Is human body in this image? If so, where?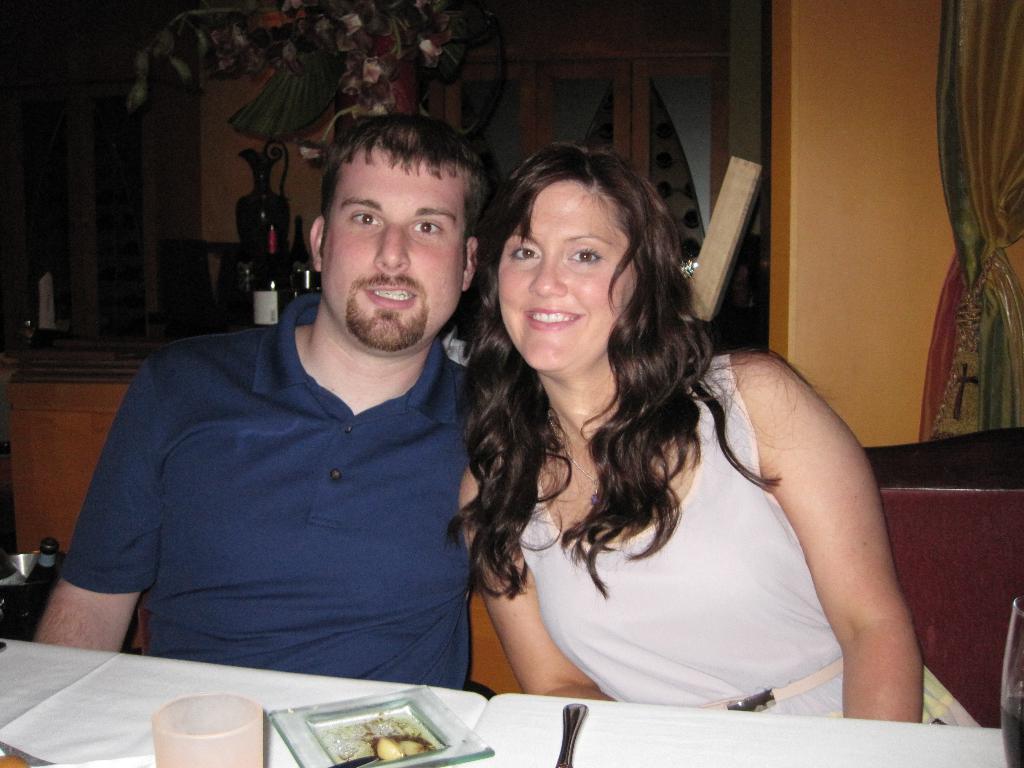
Yes, at l=35, t=106, r=504, b=694.
